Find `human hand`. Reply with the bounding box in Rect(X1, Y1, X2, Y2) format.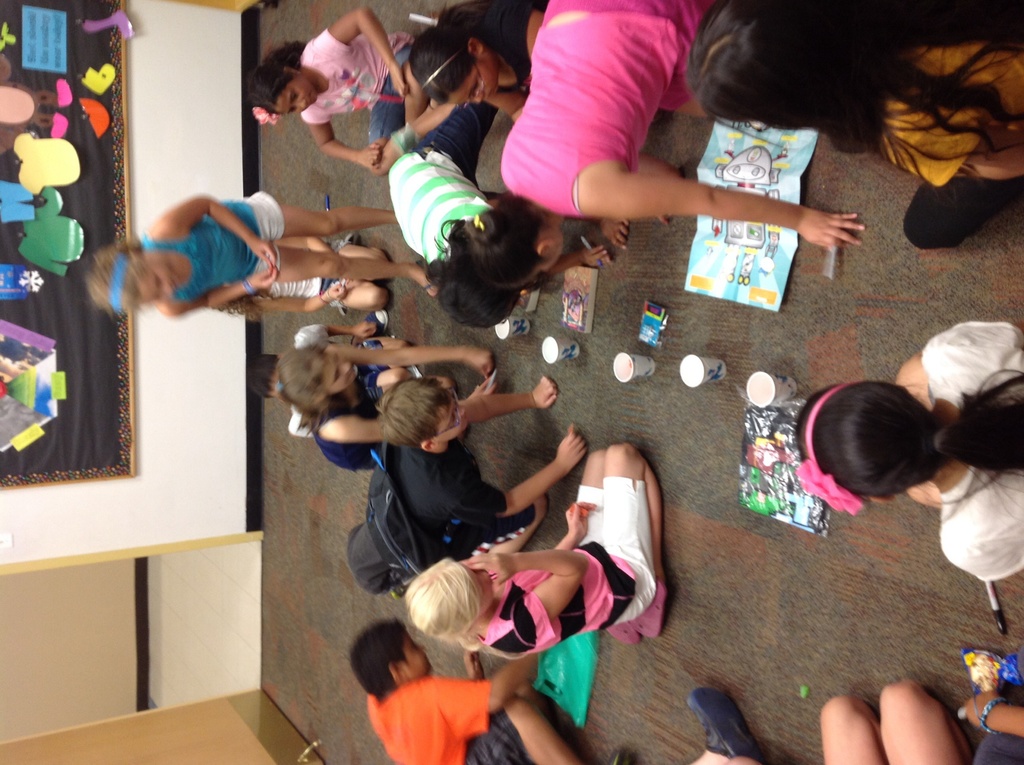
Rect(464, 344, 496, 383).
